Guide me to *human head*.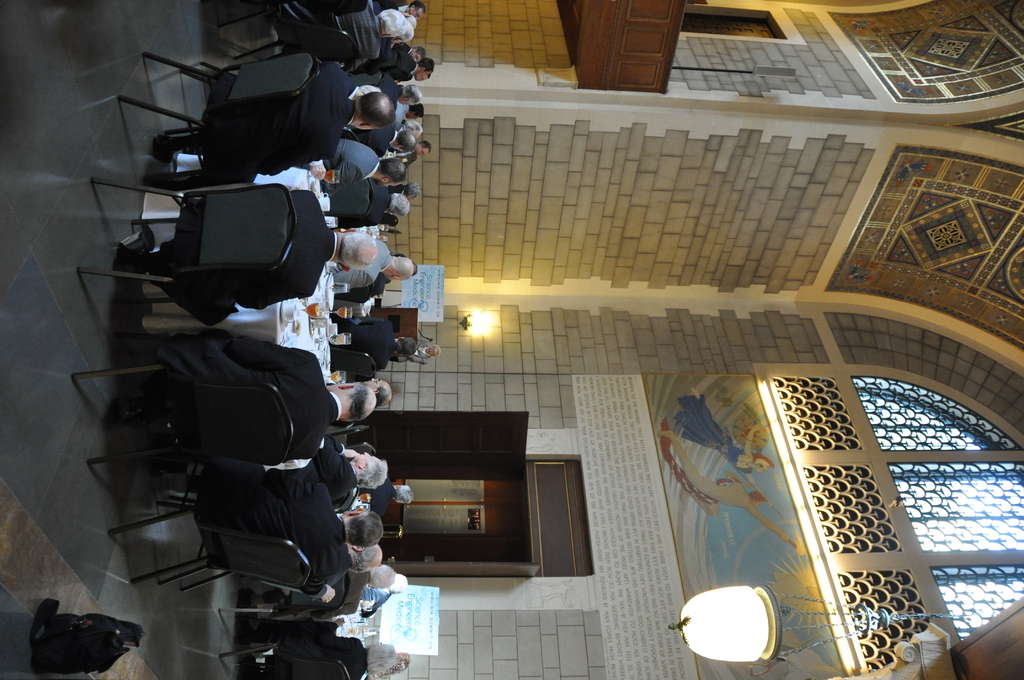
Guidance: crop(360, 90, 390, 133).
